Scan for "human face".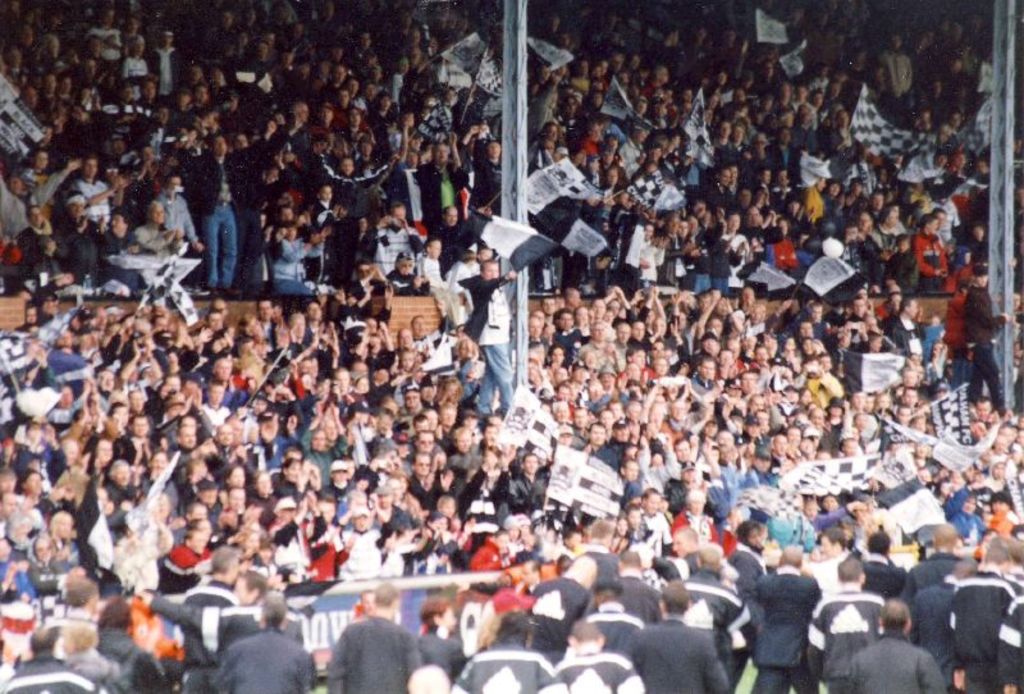
Scan result: (440,382,456,401).
